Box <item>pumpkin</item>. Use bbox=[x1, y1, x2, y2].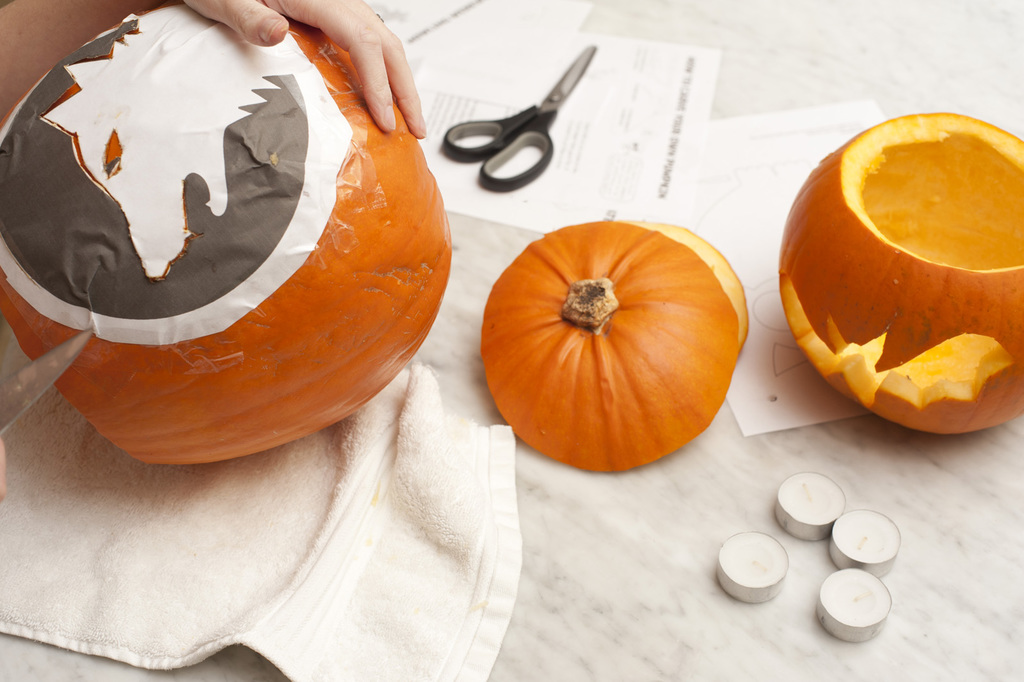
bbox=[775, 108, 1023, 437].
